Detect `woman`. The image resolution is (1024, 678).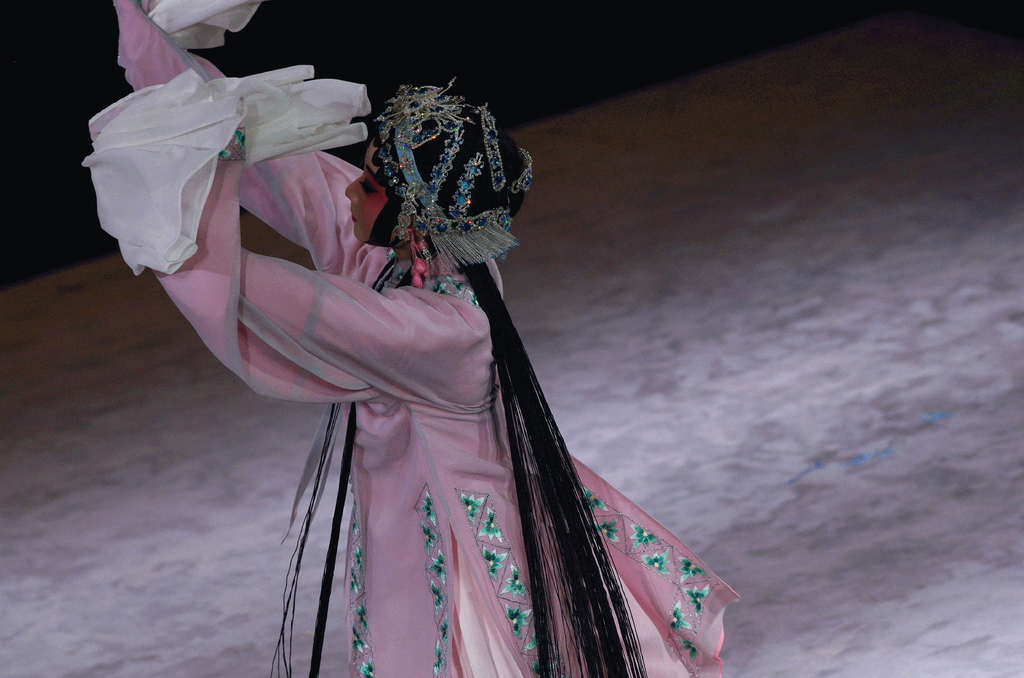
BBox(85, 0, 742, 677).
